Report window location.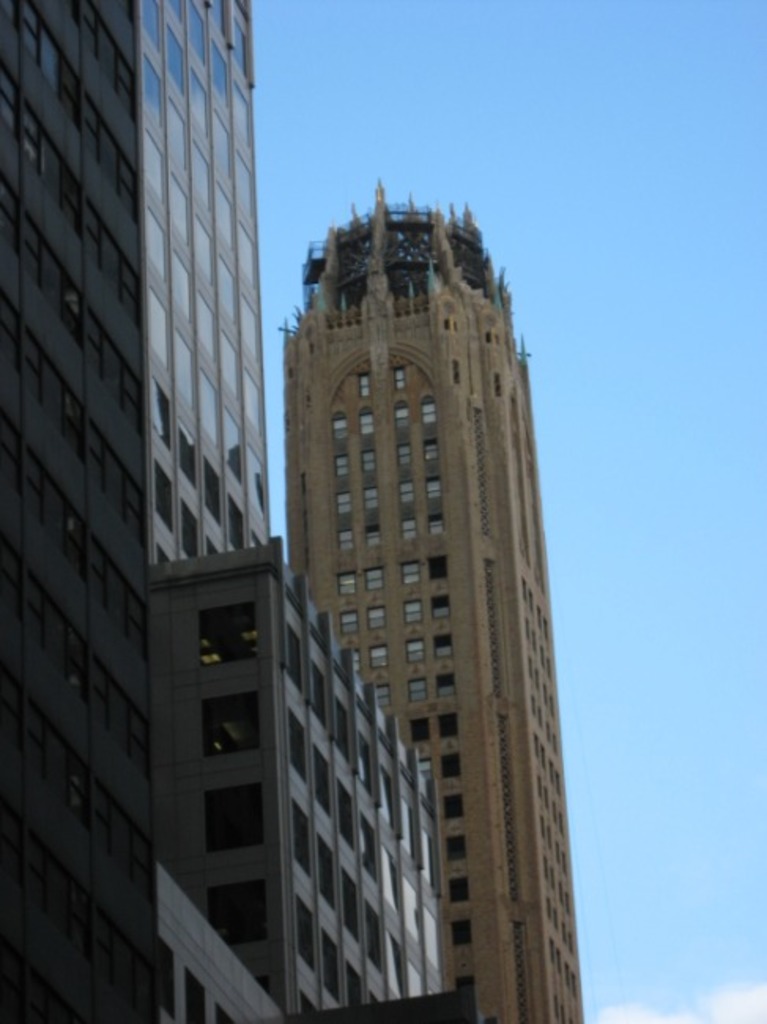
Report: (439,709,454,734).
